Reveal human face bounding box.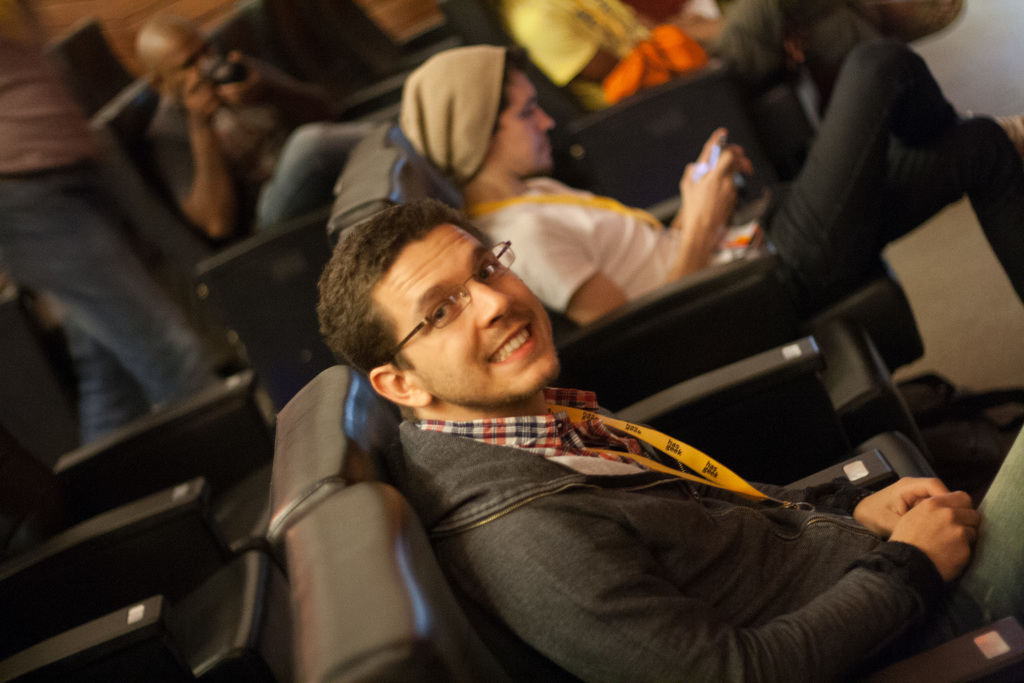
Revealed: (489,60,561,177).
